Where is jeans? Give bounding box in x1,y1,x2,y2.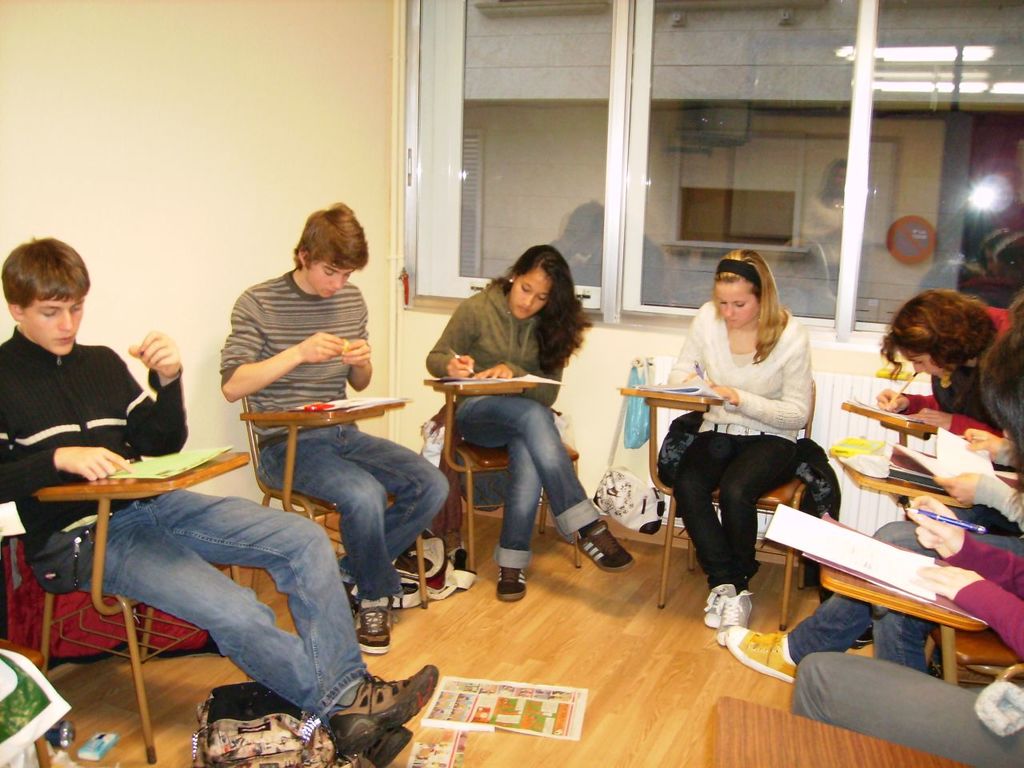
262,417,447,605.
